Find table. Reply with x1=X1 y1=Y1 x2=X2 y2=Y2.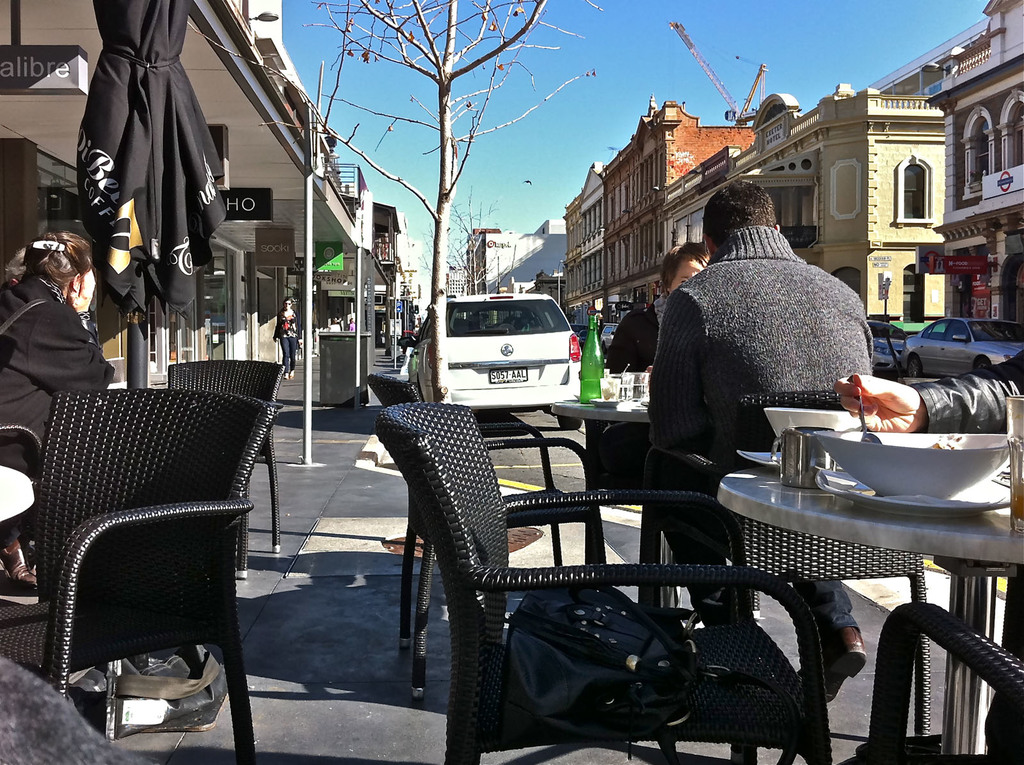
x1=0 y1=465 x2=36 y2=522.
